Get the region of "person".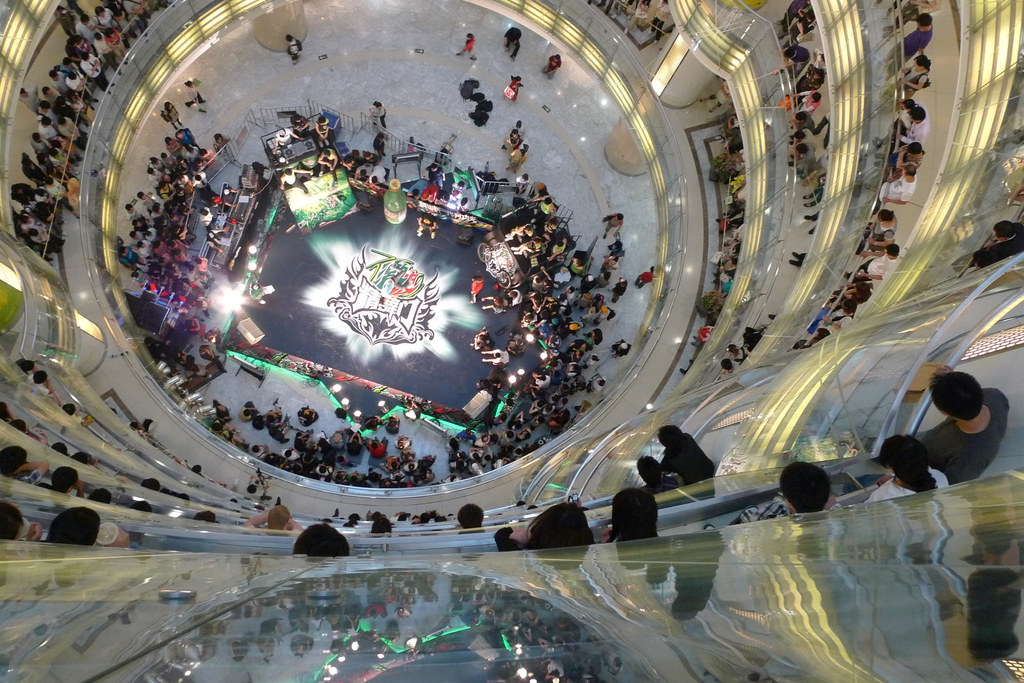
(left=776, top=457, right=834, bottom=520).
